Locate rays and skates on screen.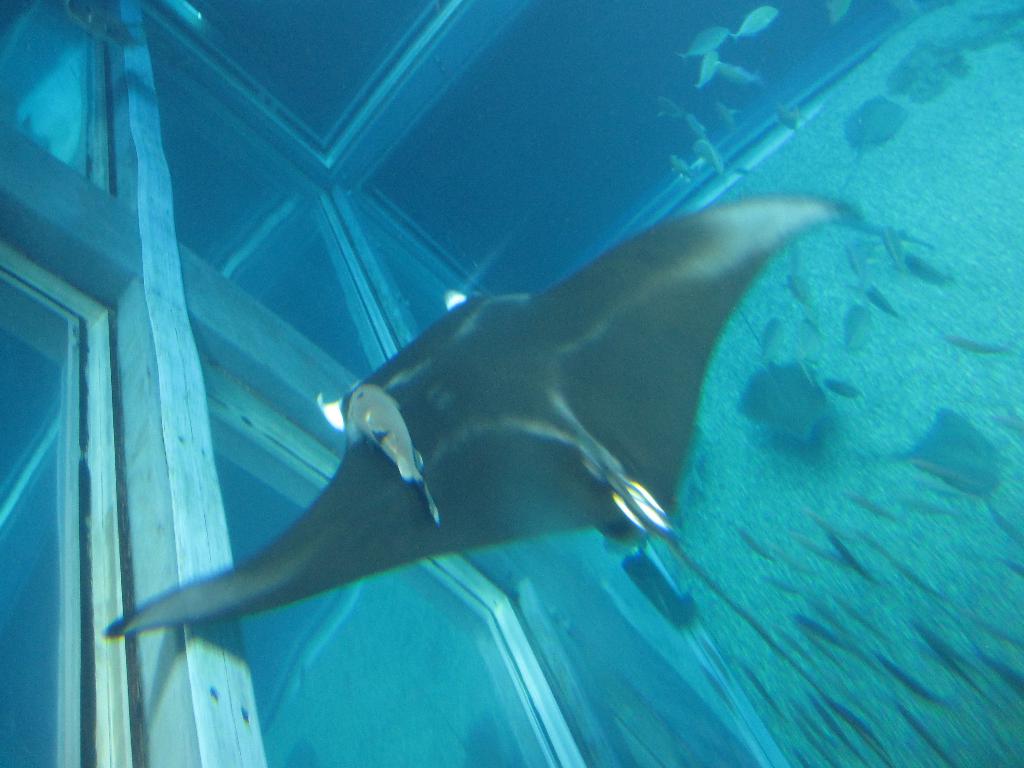
On screen at 842:404:1011:500.
